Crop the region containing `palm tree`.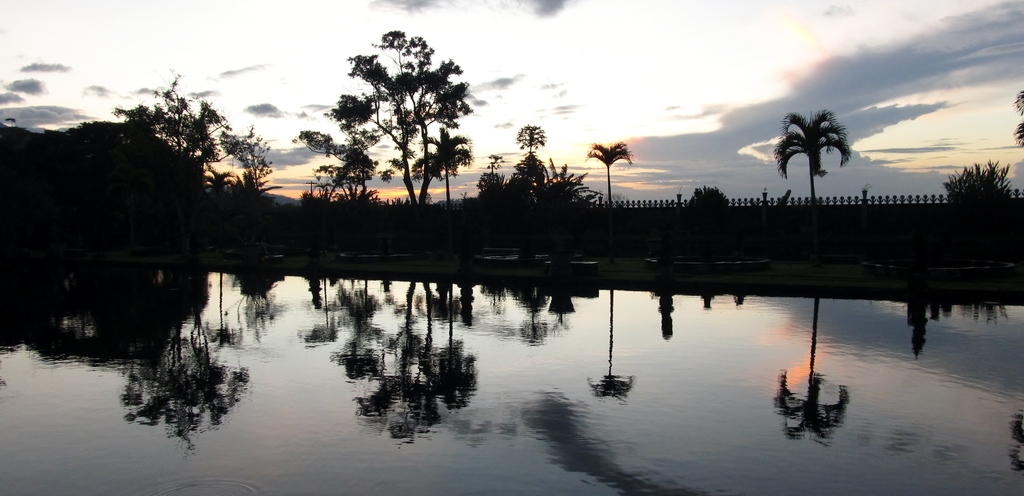
Crop region: 322/37/479/242.
